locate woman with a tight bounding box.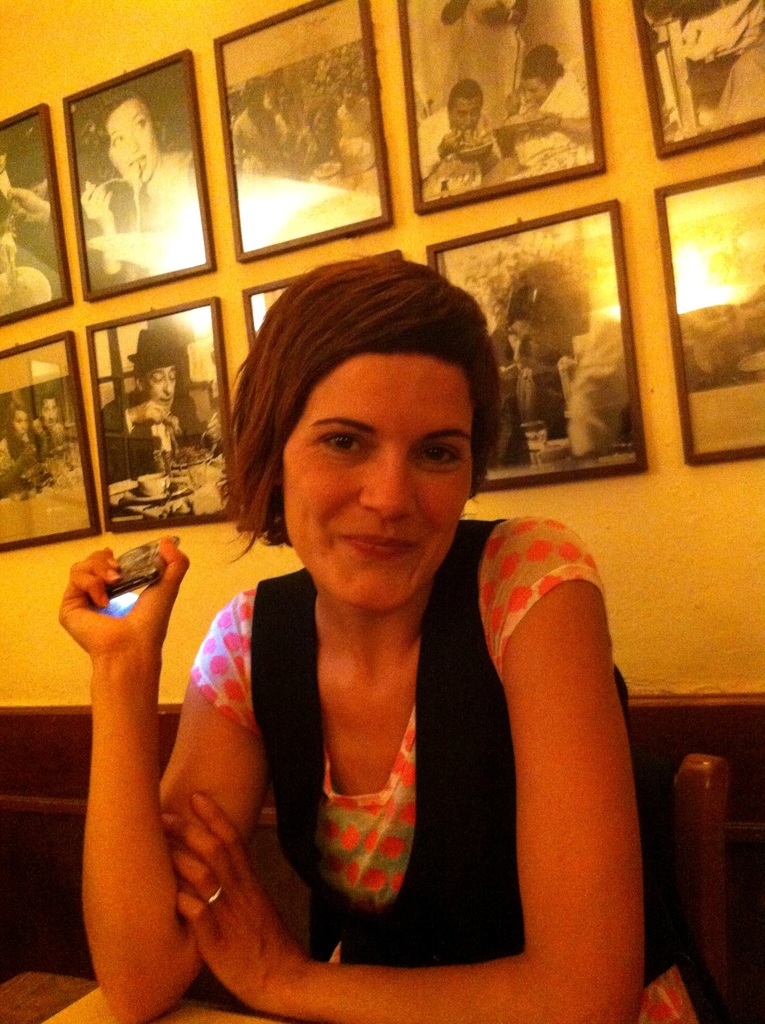
left=76, top=85, right=200, bottom=293.
